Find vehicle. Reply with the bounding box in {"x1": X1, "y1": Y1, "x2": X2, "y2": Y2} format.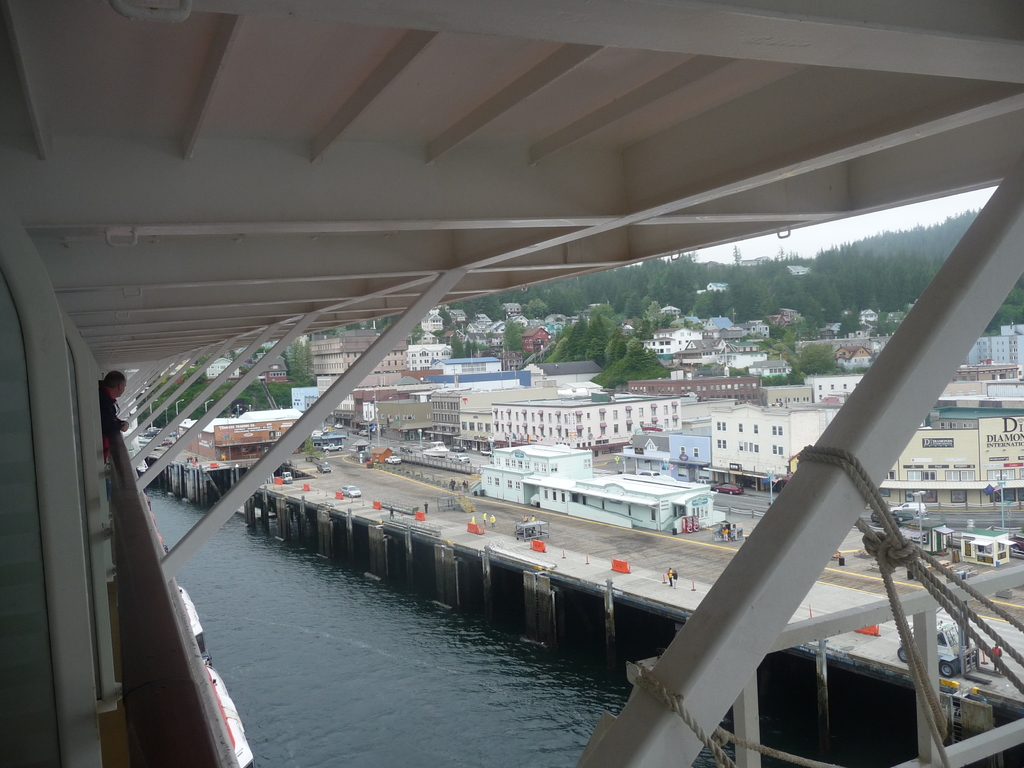
{"x1": 890, "y1": 500, "x2": 929, "y2": 515}.
